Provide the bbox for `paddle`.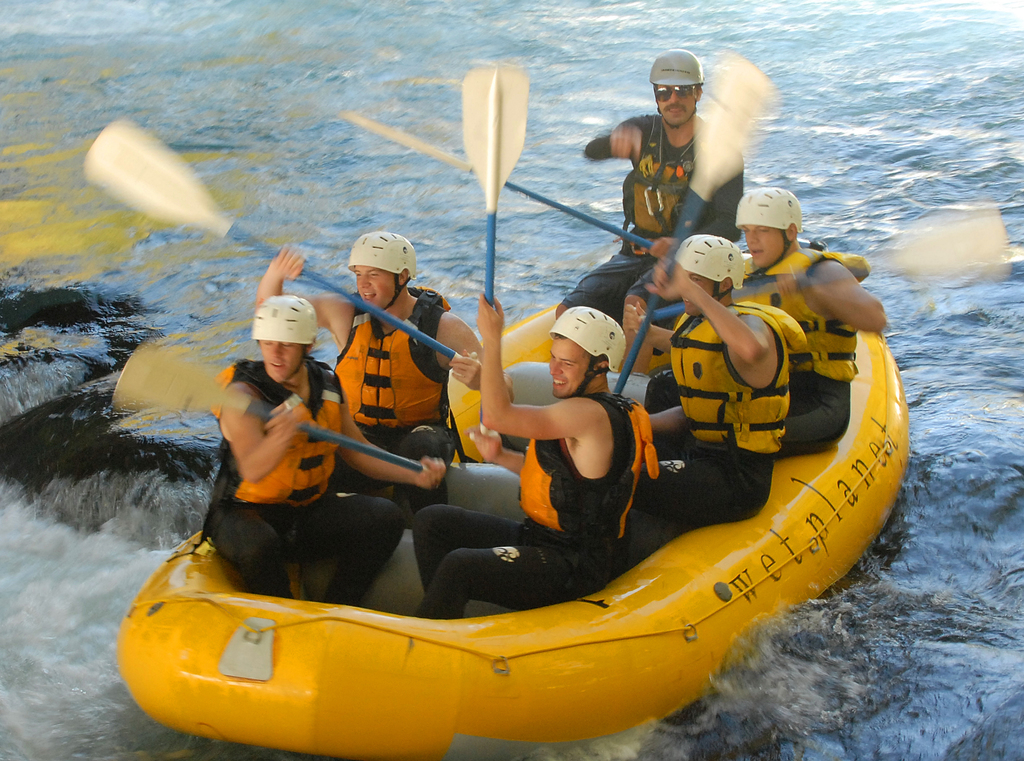
<region>338, 95, 700, 313</region>.
